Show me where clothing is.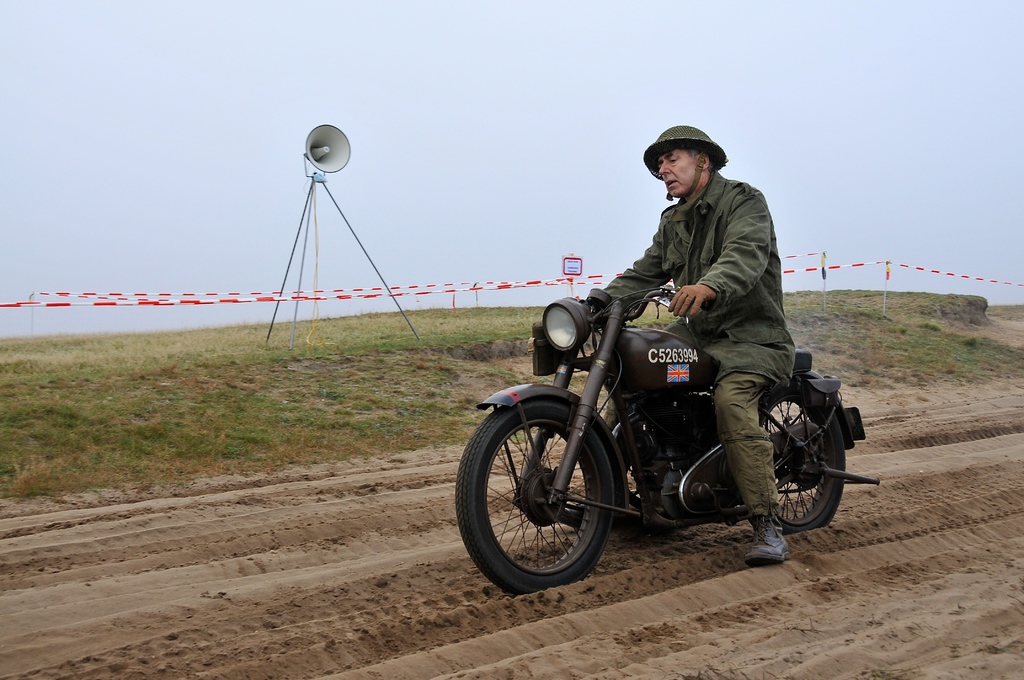
clothing is at (559, 138, 819, 425).
